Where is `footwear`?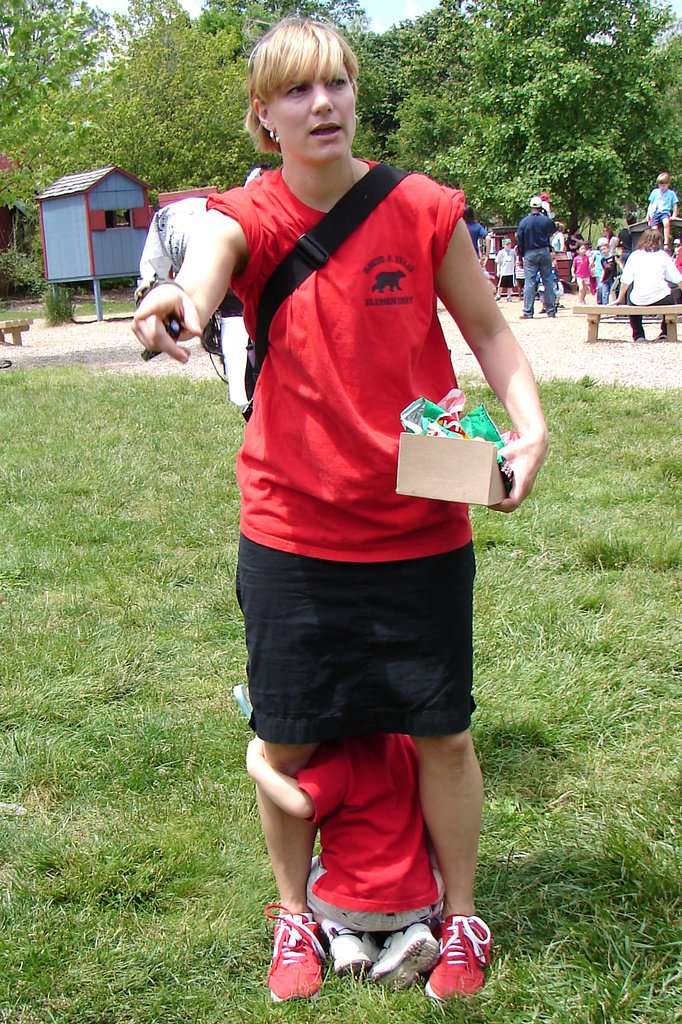
region(638, 336, 645, 343).
